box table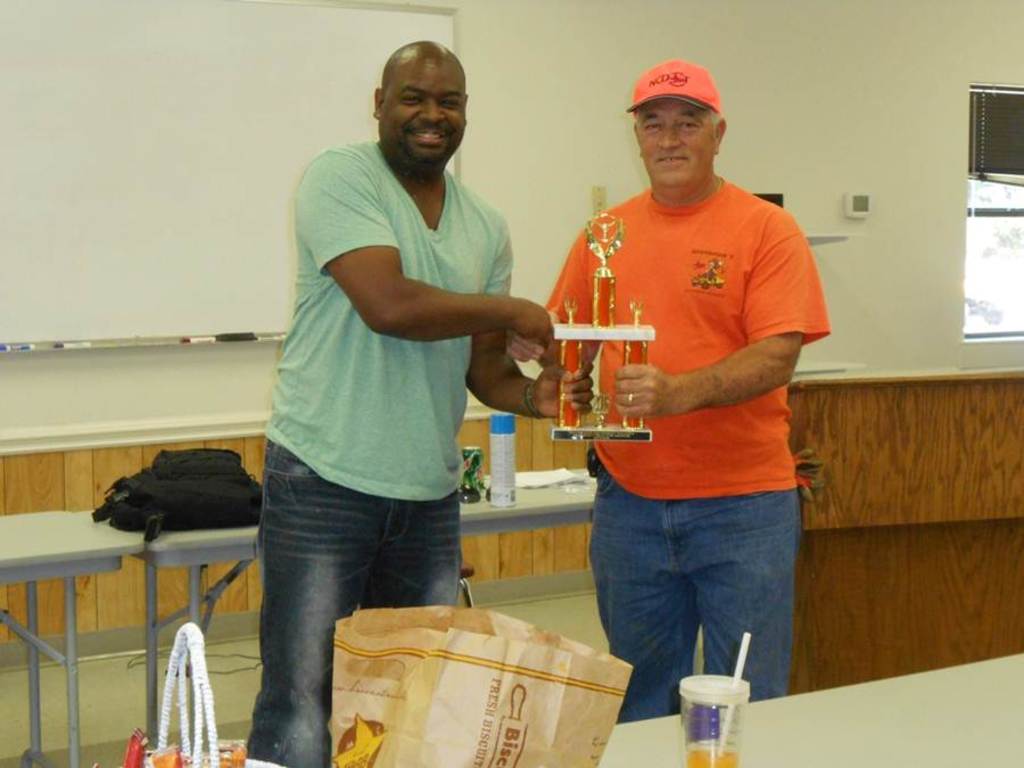
[x1=595, y1=643, x2=1023, y2=767]
